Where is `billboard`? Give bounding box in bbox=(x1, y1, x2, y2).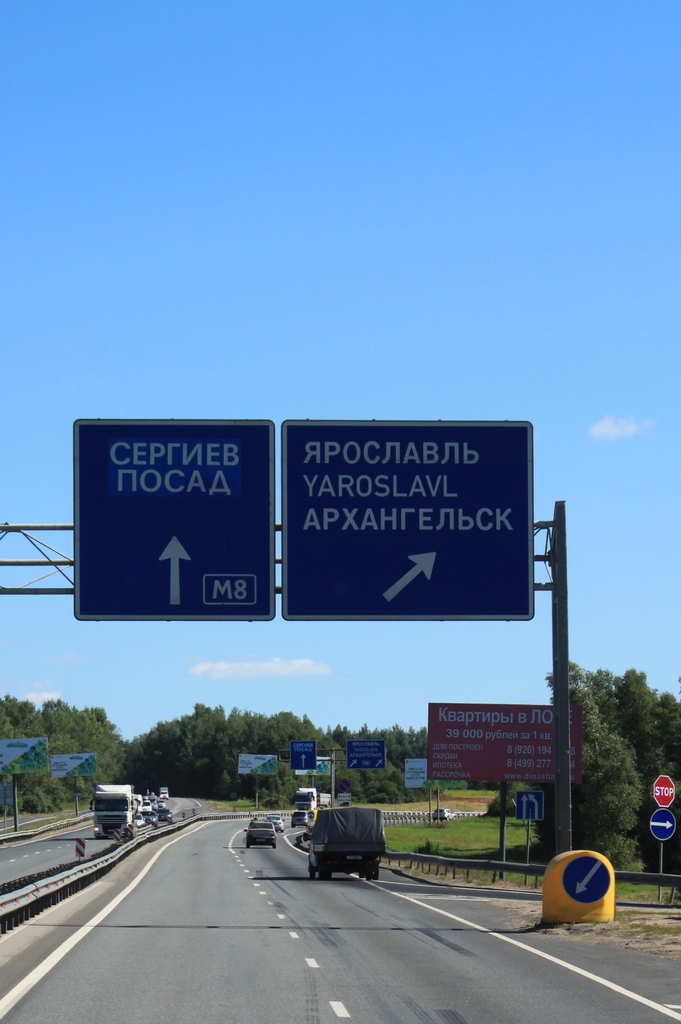
bbox=(70, 416, 275, 617).
